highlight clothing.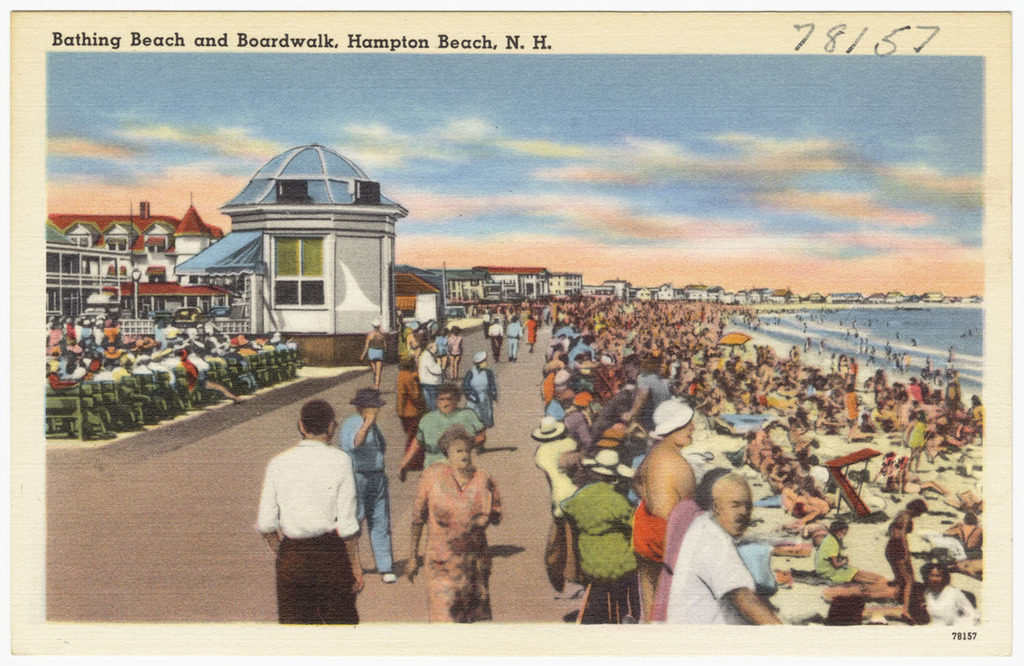
Highlighted region: box(644, 492, 701, 622).
